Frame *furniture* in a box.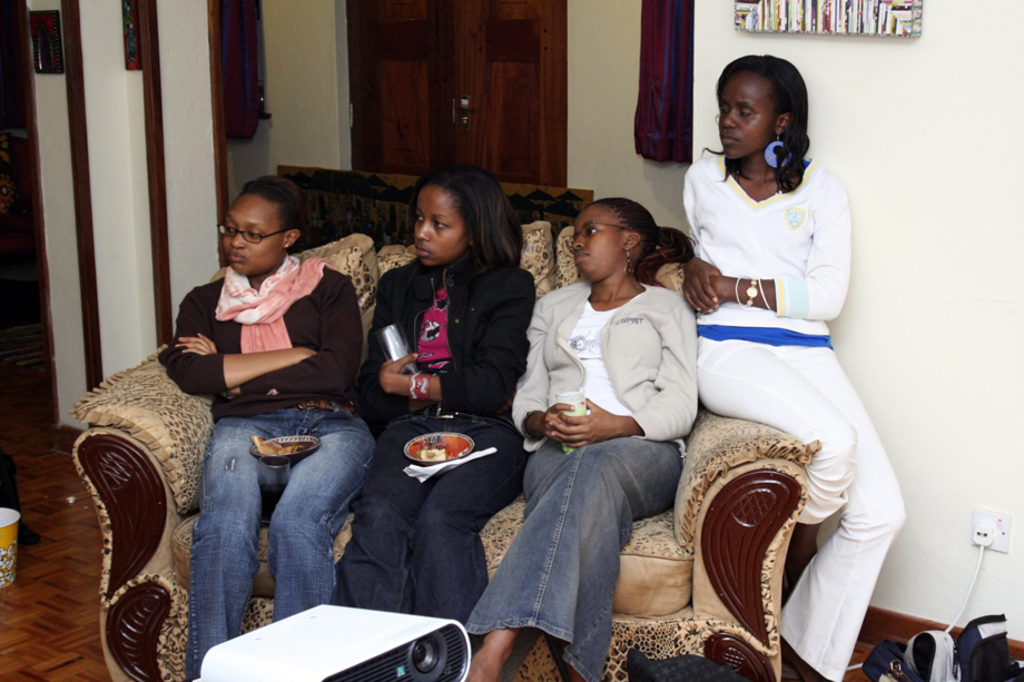
region(277, 167, 594, 253).
